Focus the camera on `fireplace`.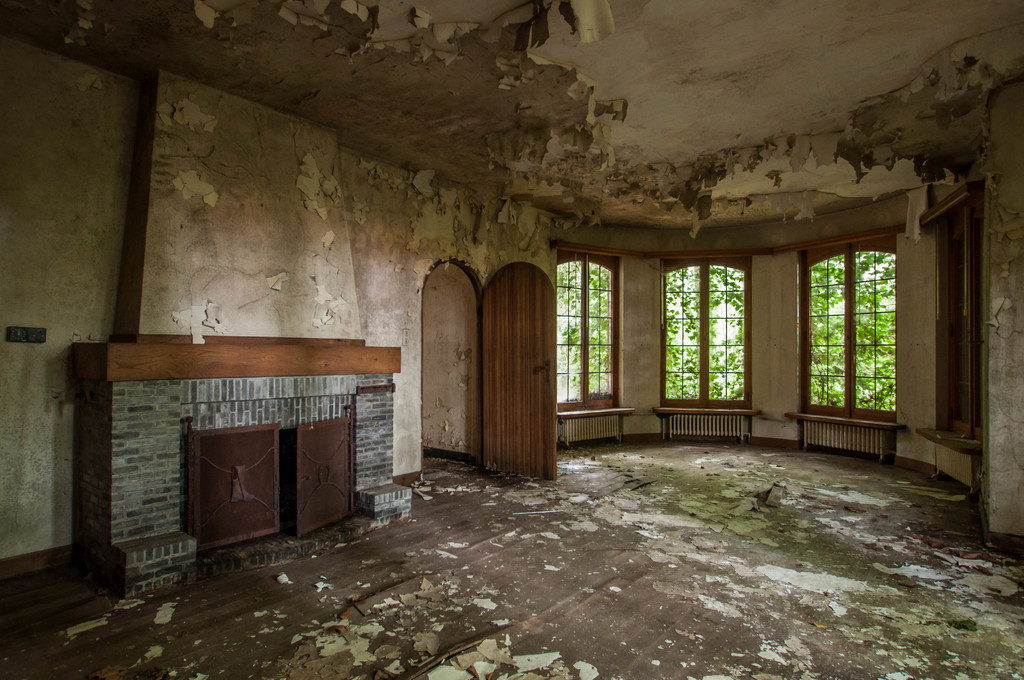
Focus region: [182, 373, 355, 553].
